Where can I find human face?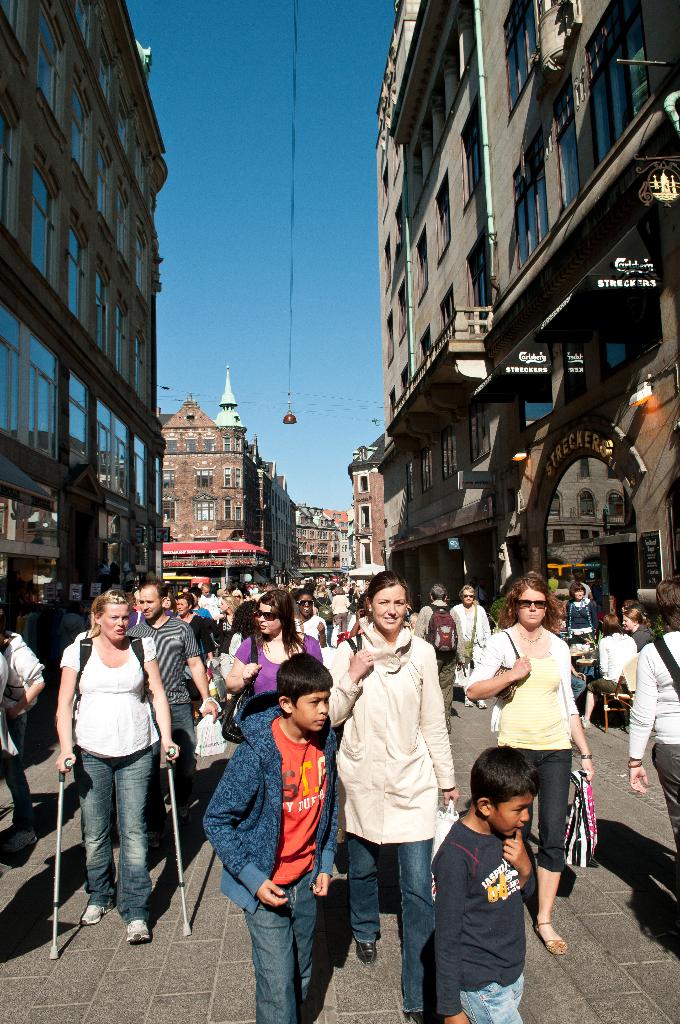
You can find it at (295, 690, 330, 726).
